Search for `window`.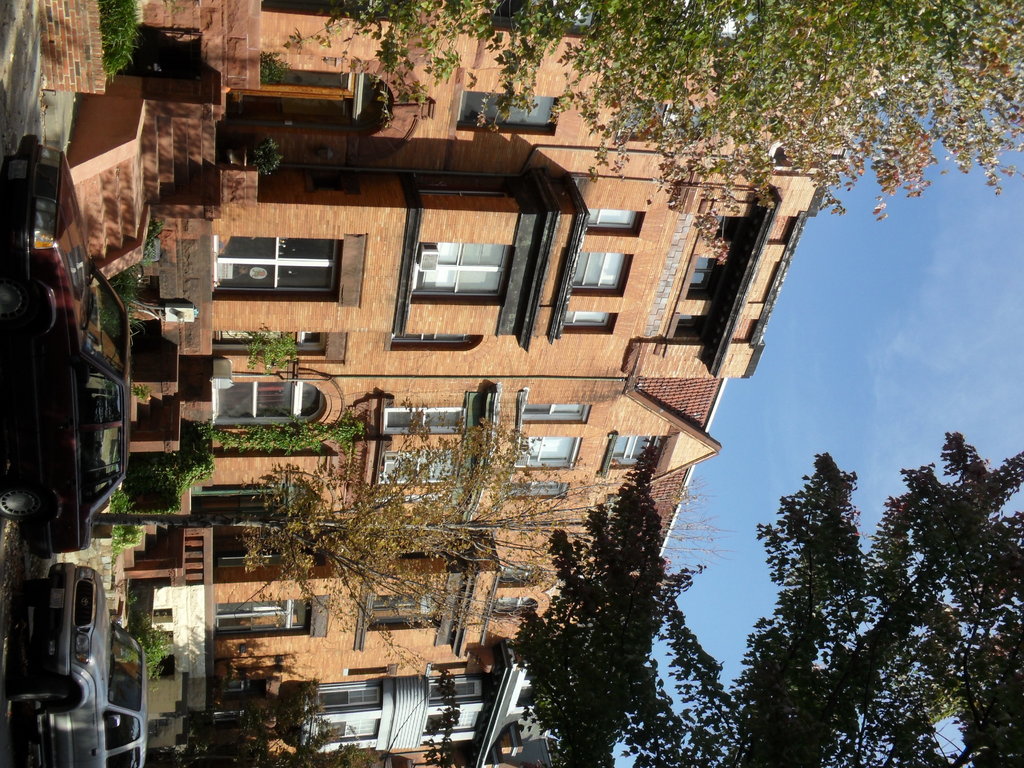
Found at detection(492, 598, 534, 621).
